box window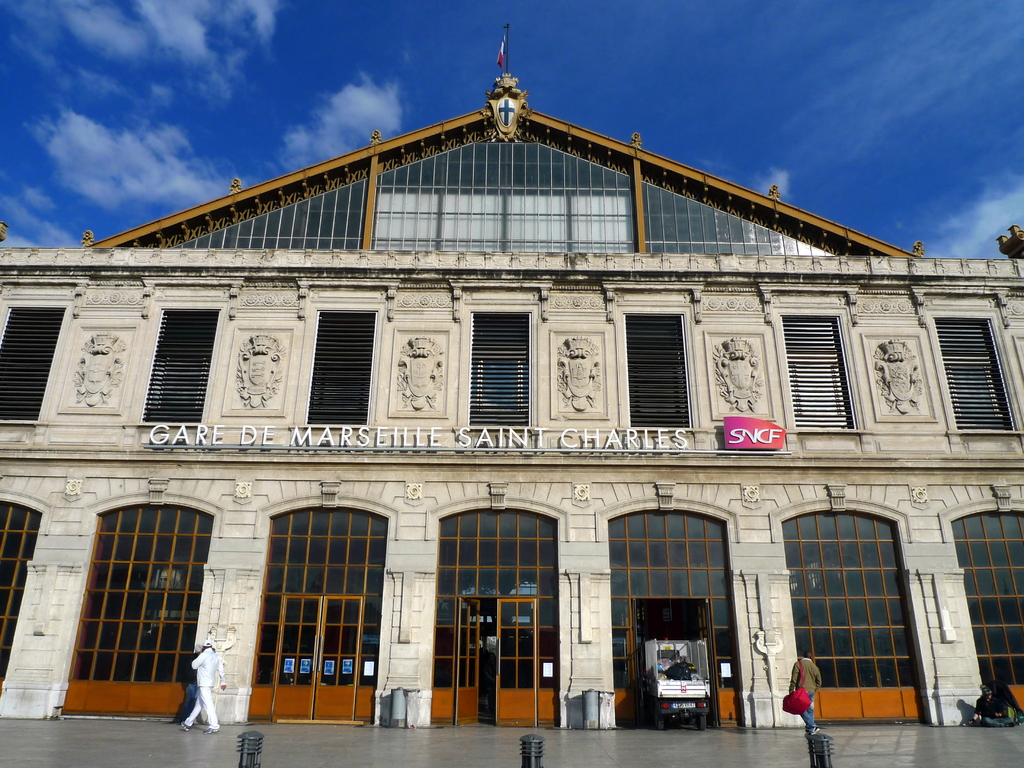
select_region(934, 314, 1014, 431)
